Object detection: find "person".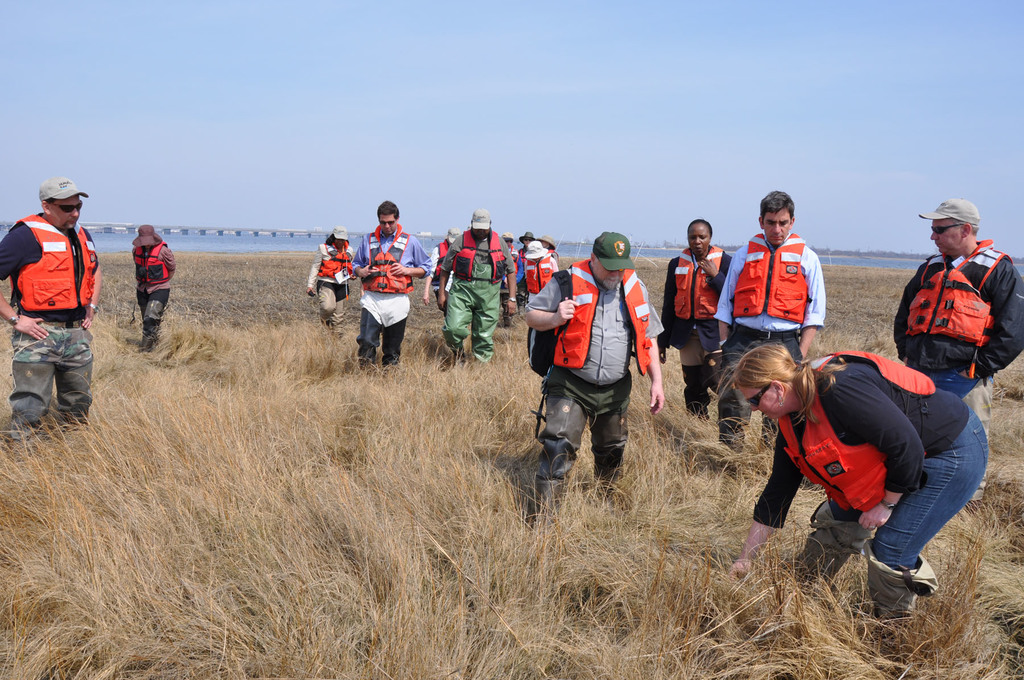
x1=732, y1=344, x2=993, y2=626.
